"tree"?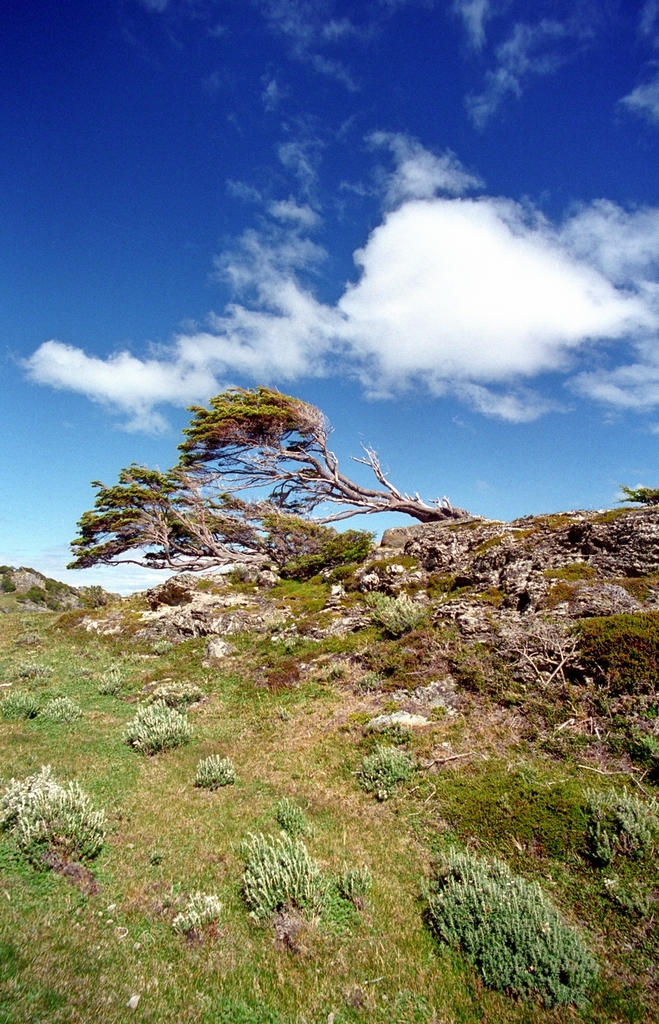
locate(64, 385, 436, 575)
